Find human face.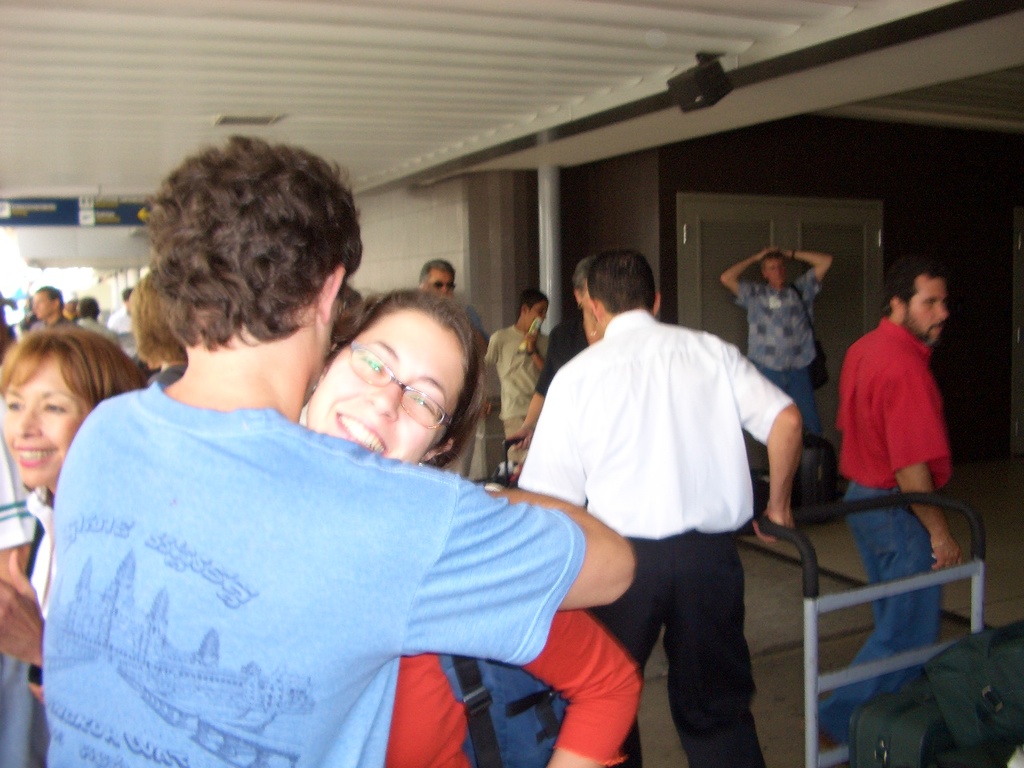
bbox(306, 313, 461, 459).
